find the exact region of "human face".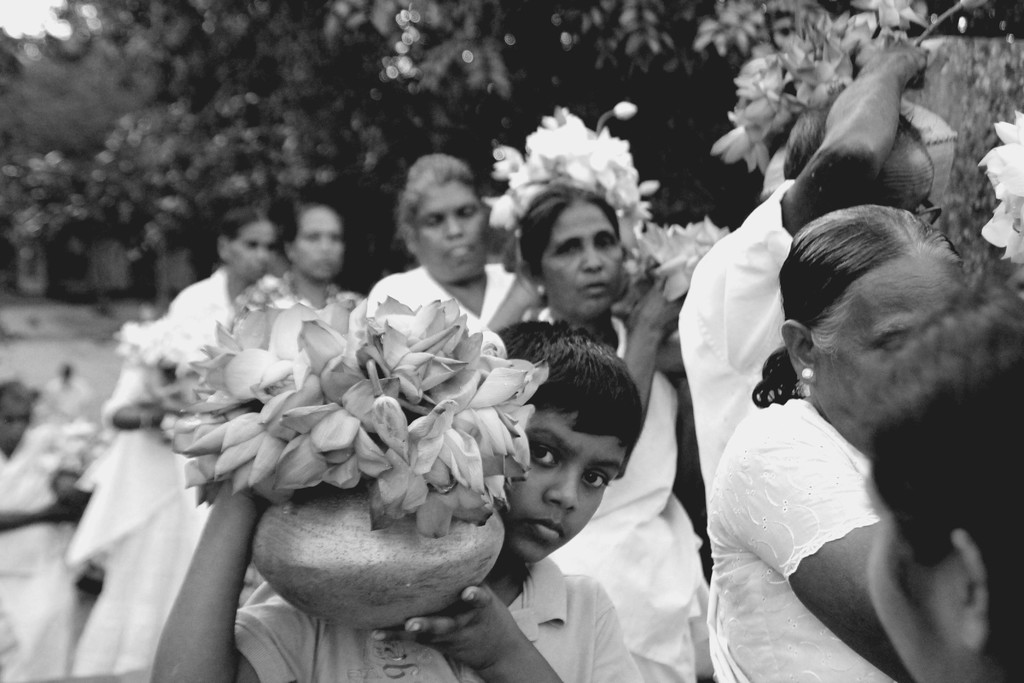
Exact region: [291, 204, 344, 279].
